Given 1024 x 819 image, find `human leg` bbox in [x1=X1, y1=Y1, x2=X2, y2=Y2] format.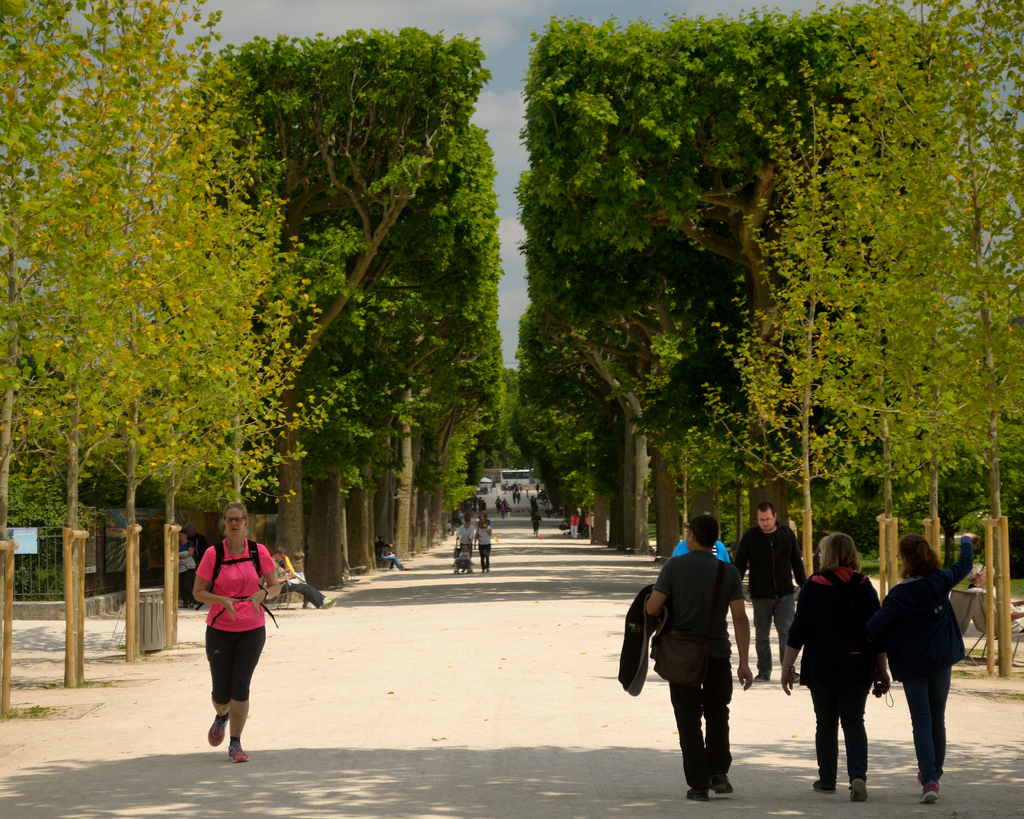
[x1=929, y1=643, x2=959, y2=783].
